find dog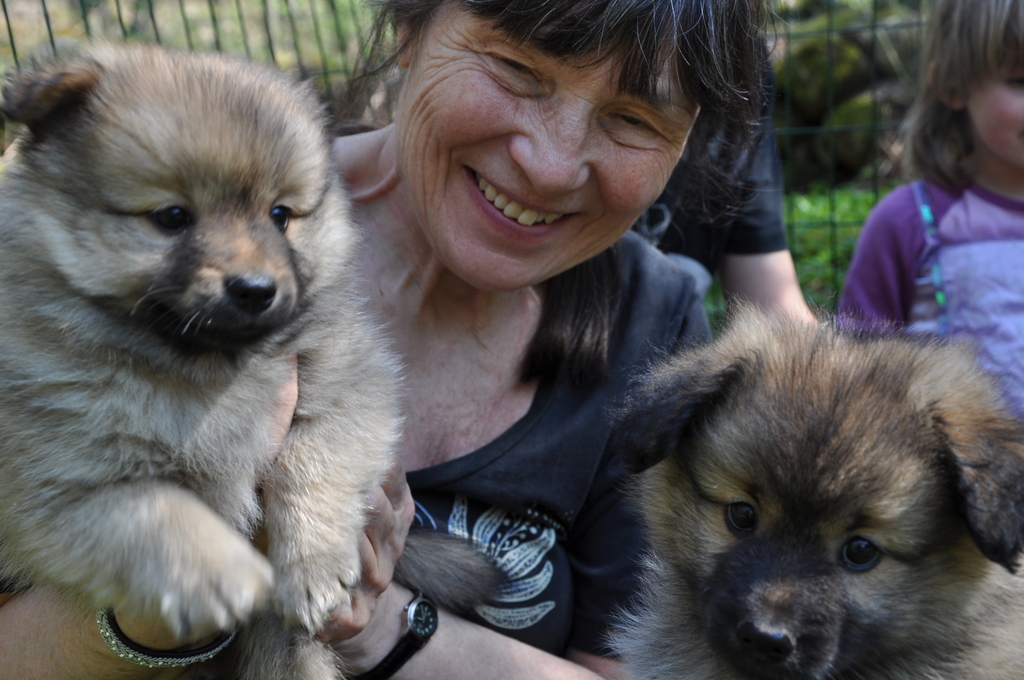
crop(0, 34, 511, 679)
